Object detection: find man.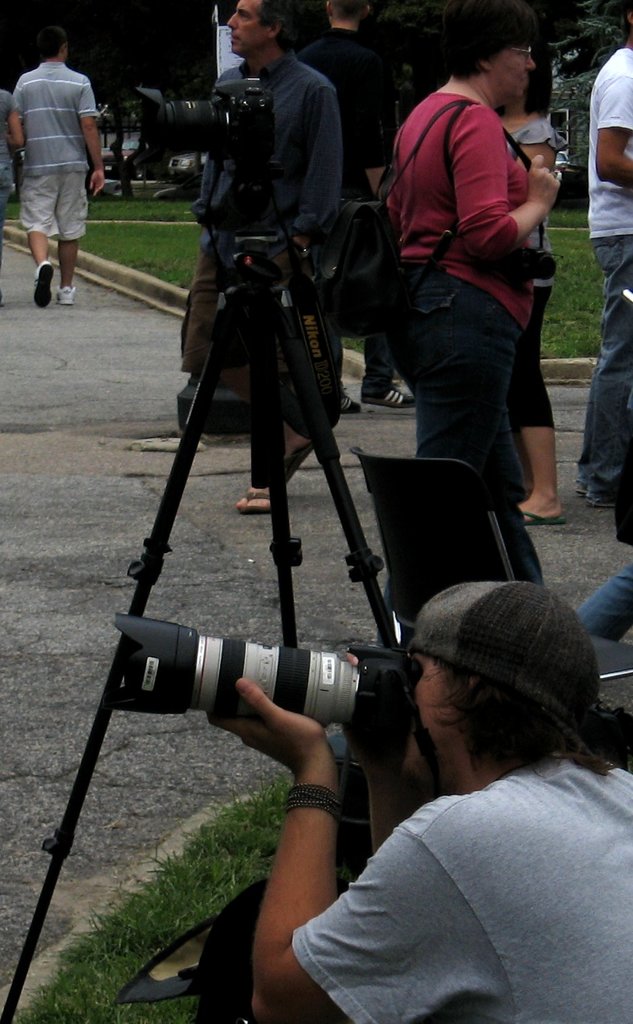
crop(9, 16, 99, 301).
